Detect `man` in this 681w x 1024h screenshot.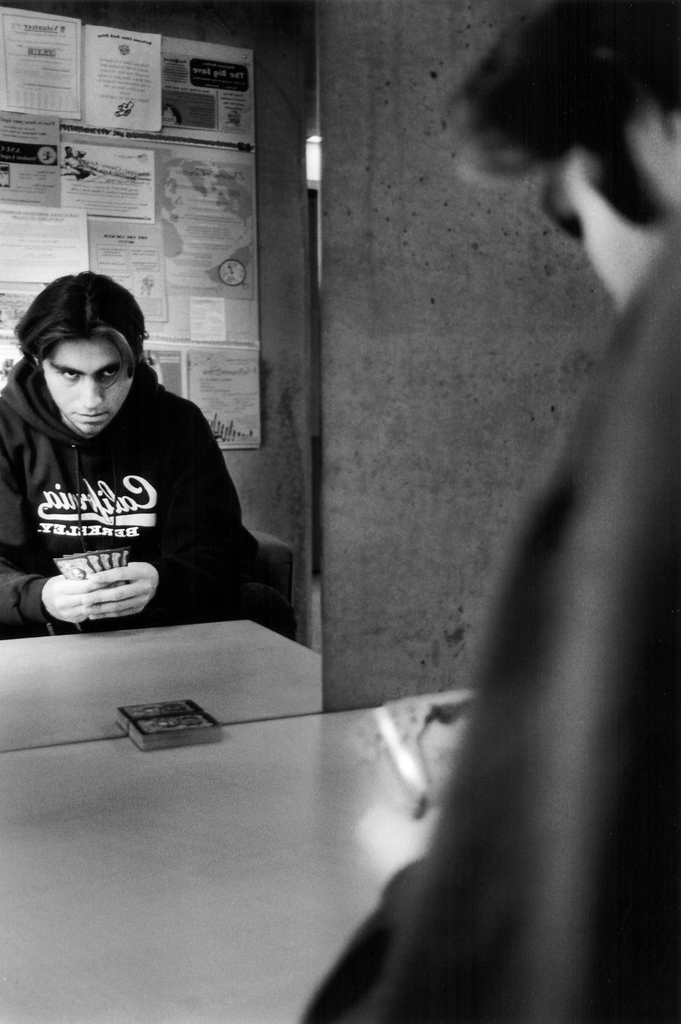
Detection: <box>0,290,283,647</box>.
